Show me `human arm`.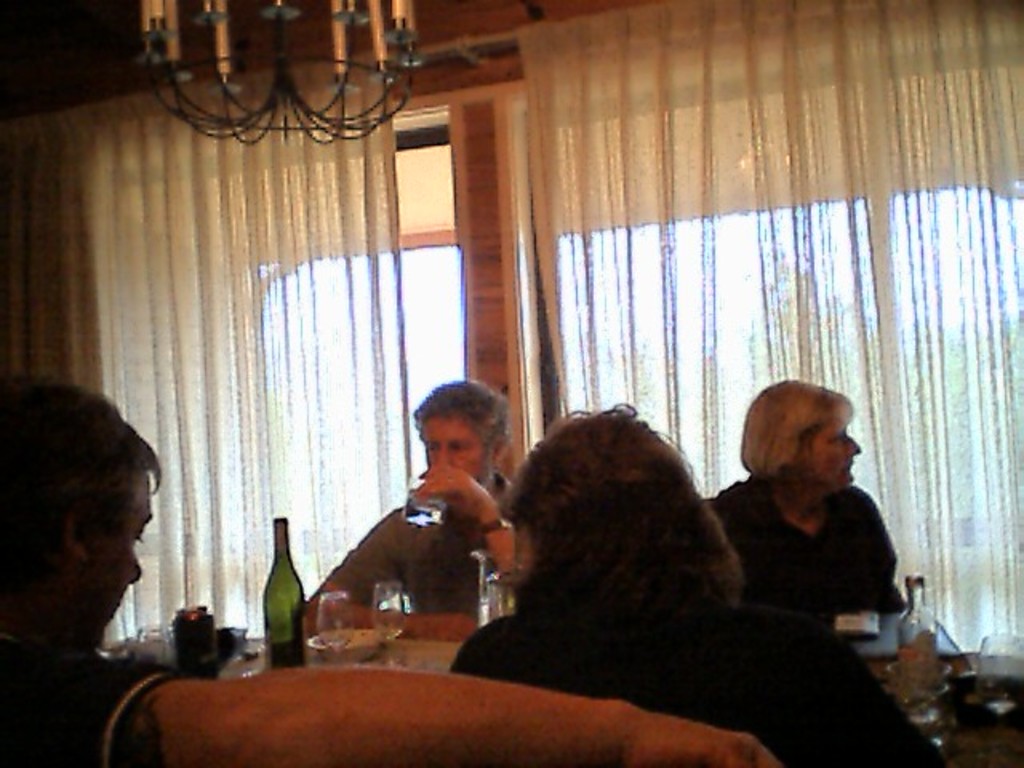
`human arm` is here: x1=298, y1=506, x2=478, y2=638.
